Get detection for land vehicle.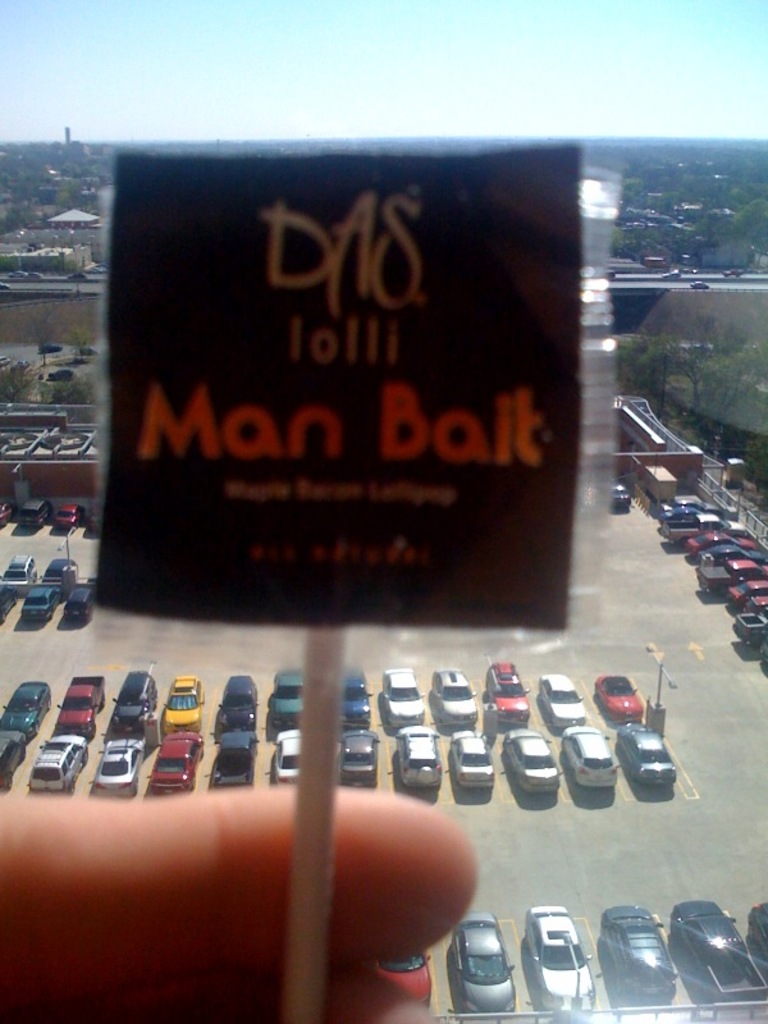
Detection: [67, 270, 92, 280].
